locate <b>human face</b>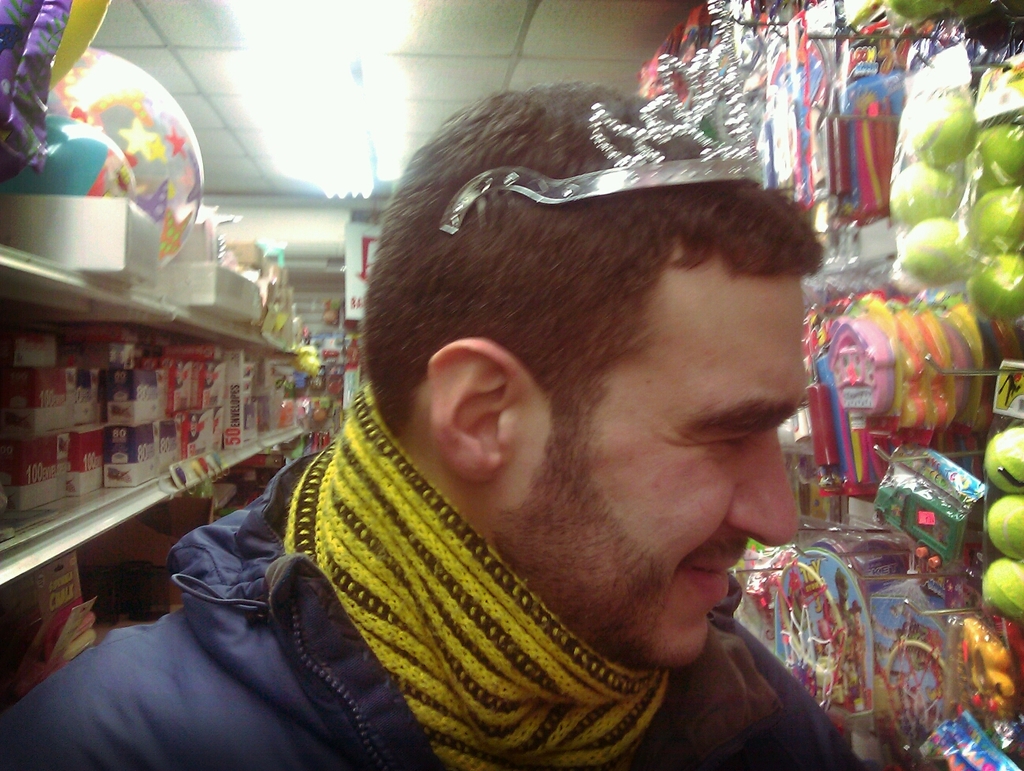
[left=514, top=280, right=802, bottom=663]
